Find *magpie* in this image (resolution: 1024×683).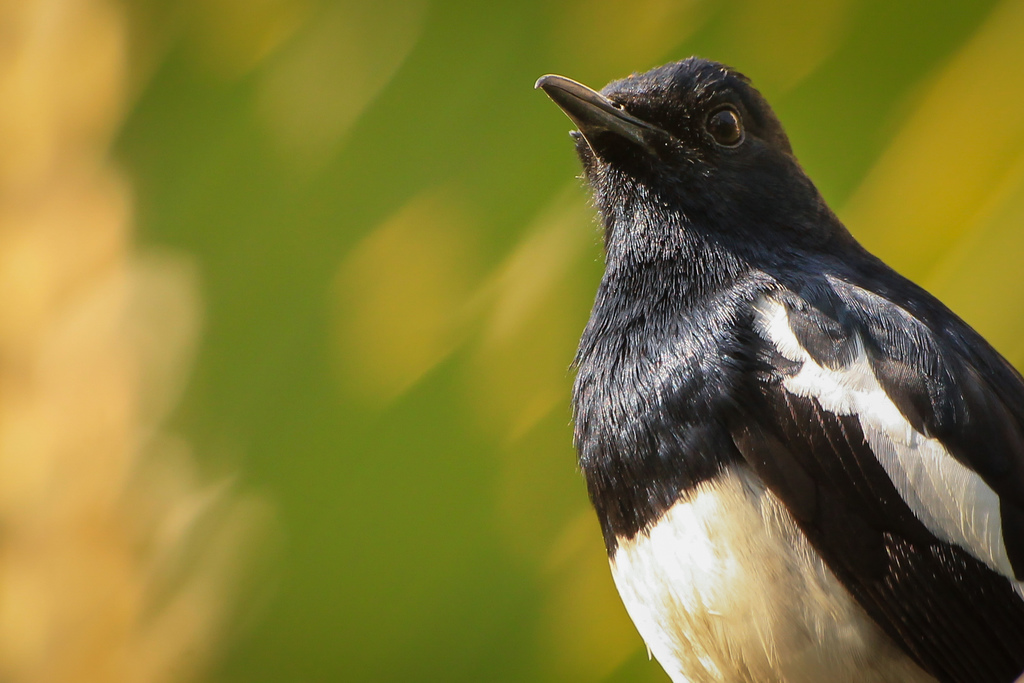
514/56/1023/682.
